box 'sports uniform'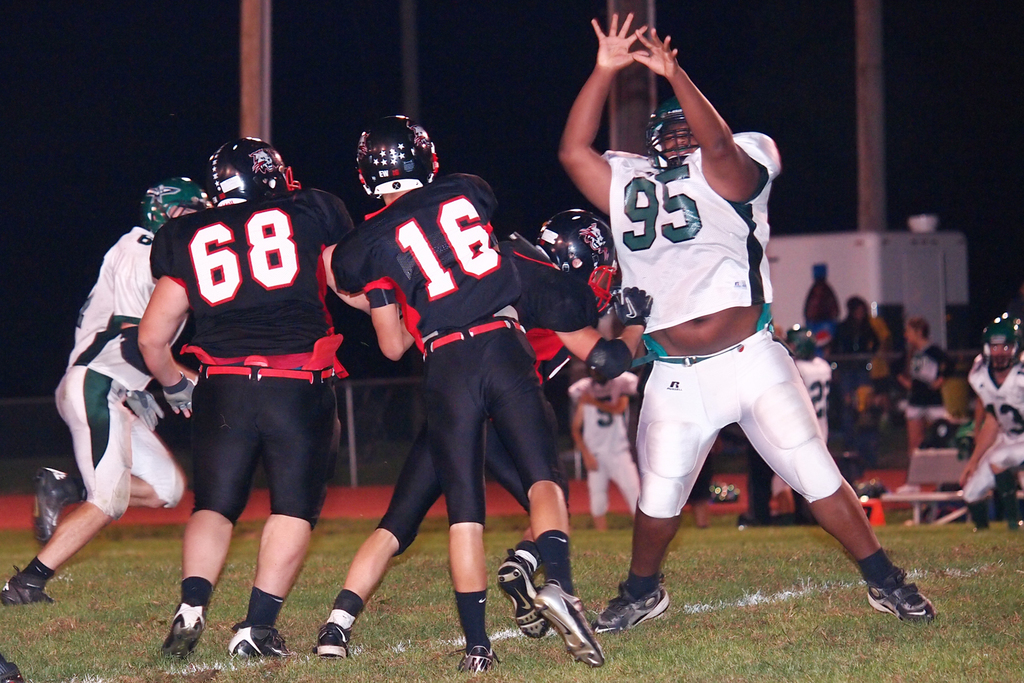
785 324 829 446
